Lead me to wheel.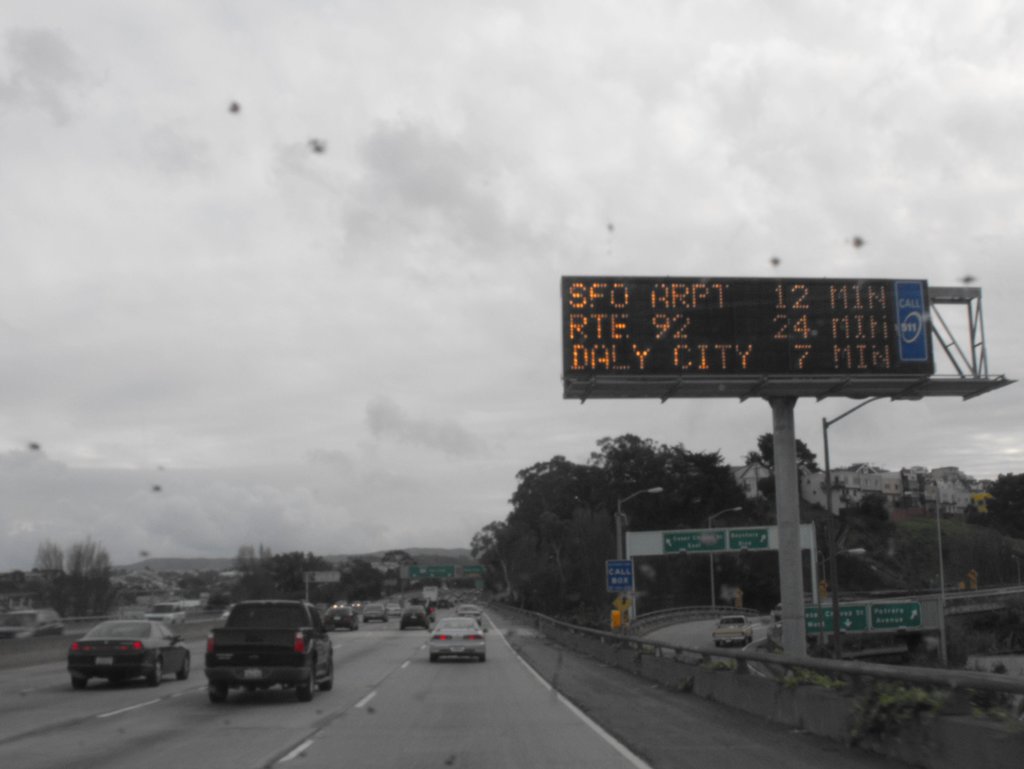
Lead to bbox(152, 659, 162, 686).
